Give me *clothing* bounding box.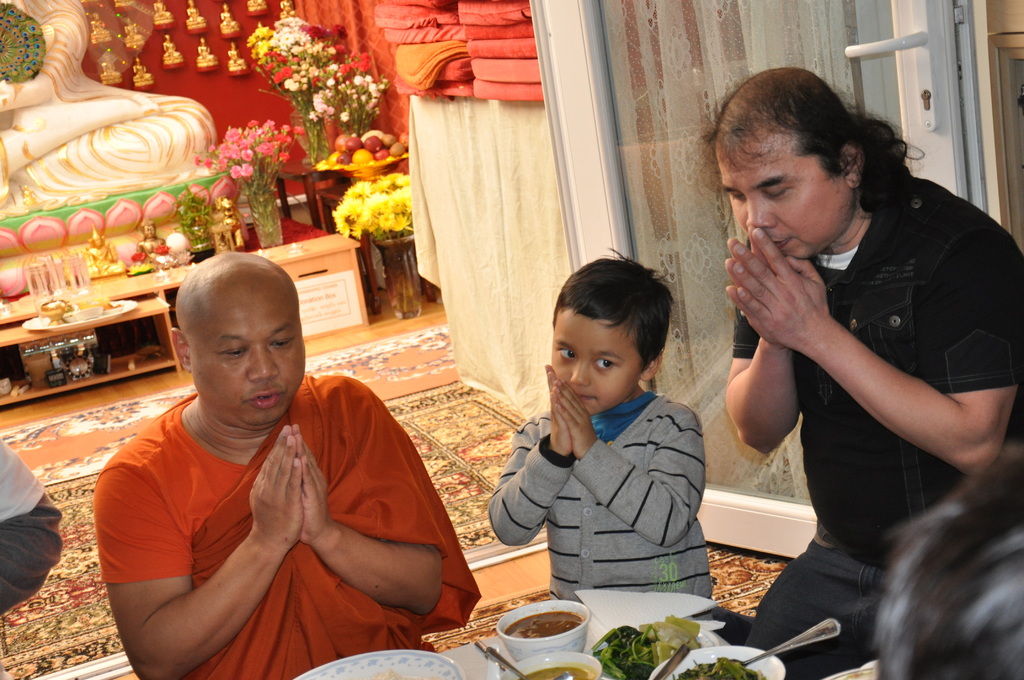
[left=731, top=166, right=1023, bottom=679].
